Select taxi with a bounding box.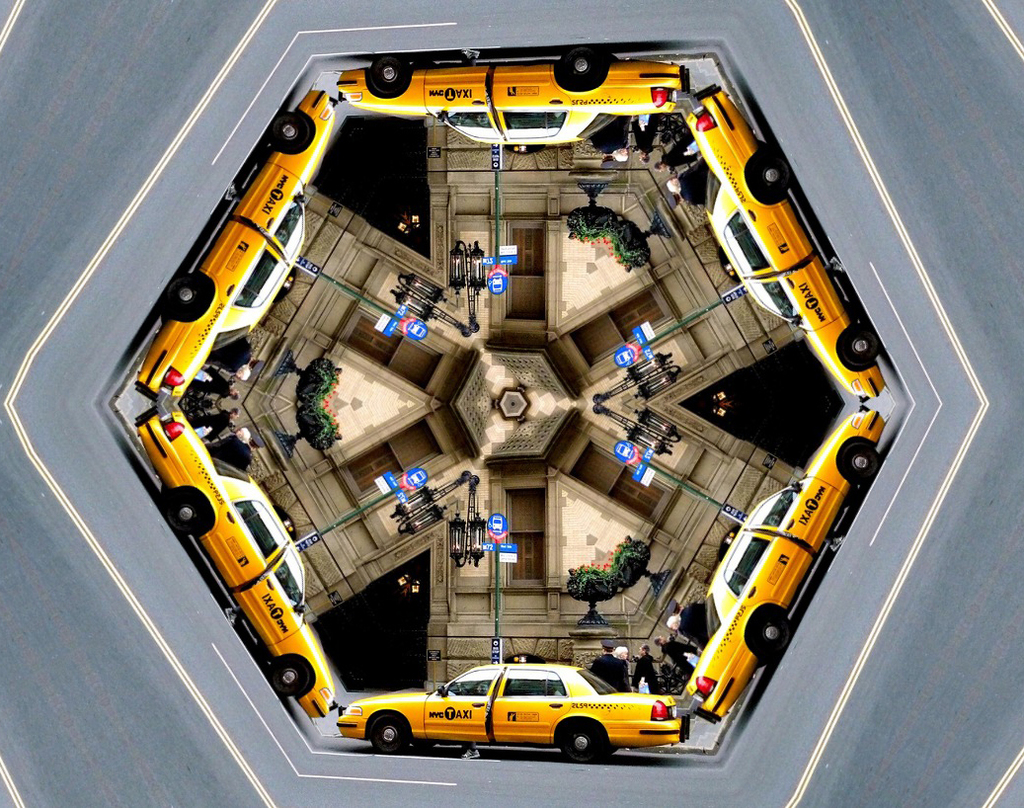
region(705, 81, 887, 398).
